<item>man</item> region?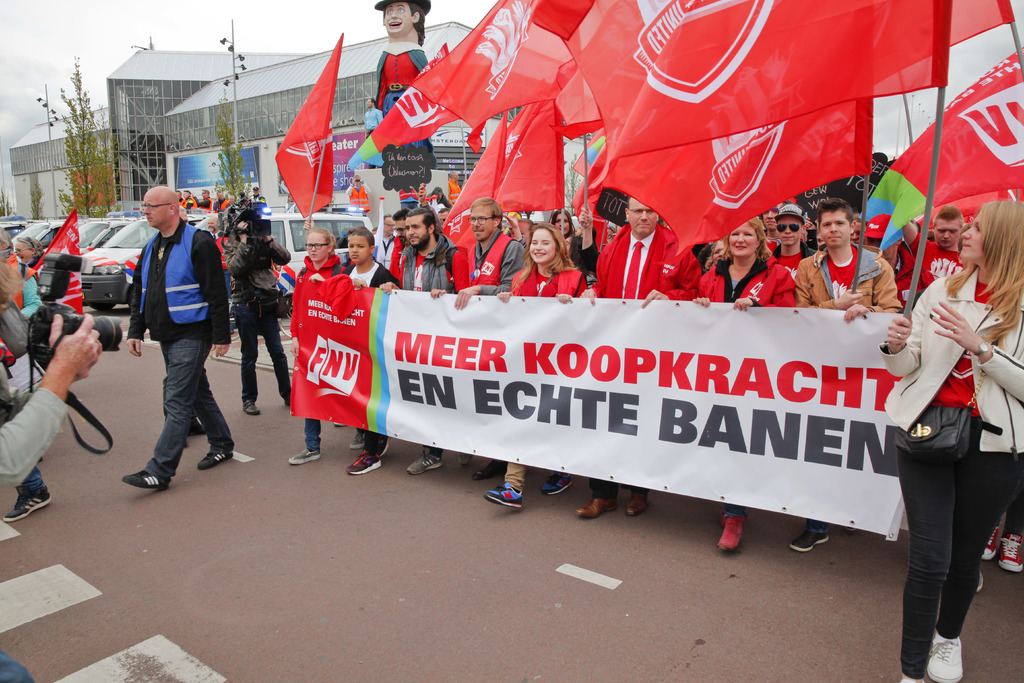
box=[227, 208, 291, 416]
